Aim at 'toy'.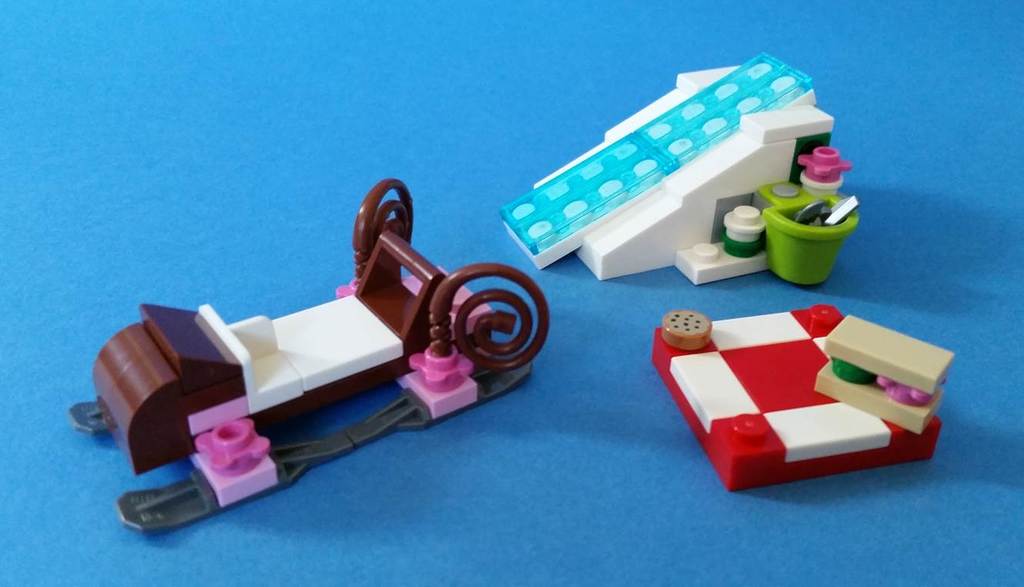
Aimed at select_region(645, 290, 970, 478).
